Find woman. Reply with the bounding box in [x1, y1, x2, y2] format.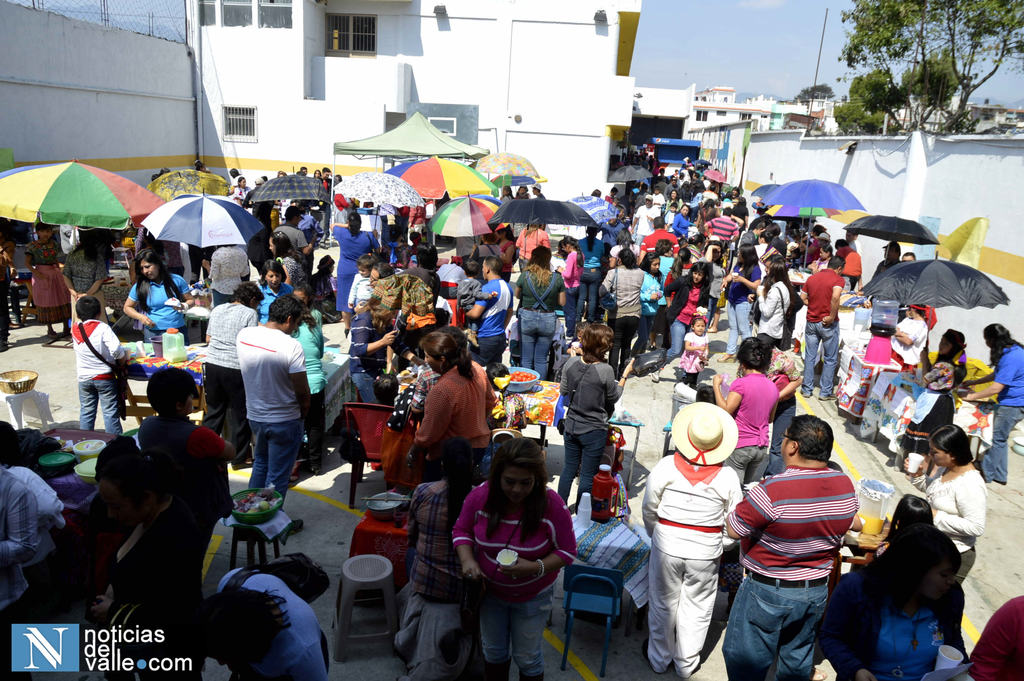
[312, 168, 321, 179].
